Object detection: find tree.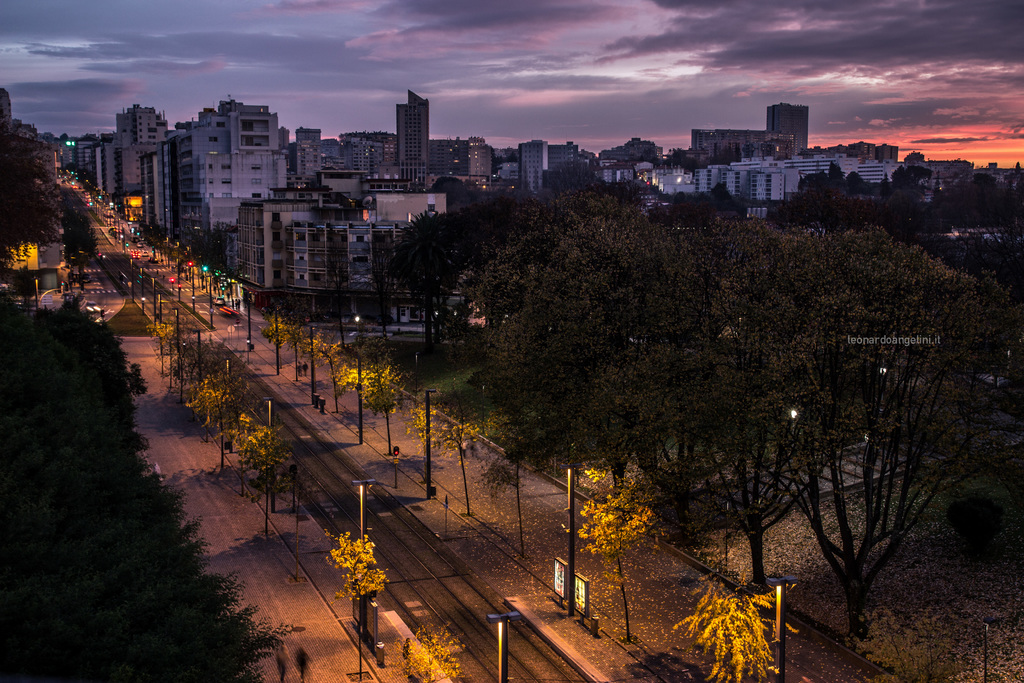
<box>558,452,675,641</box>.
